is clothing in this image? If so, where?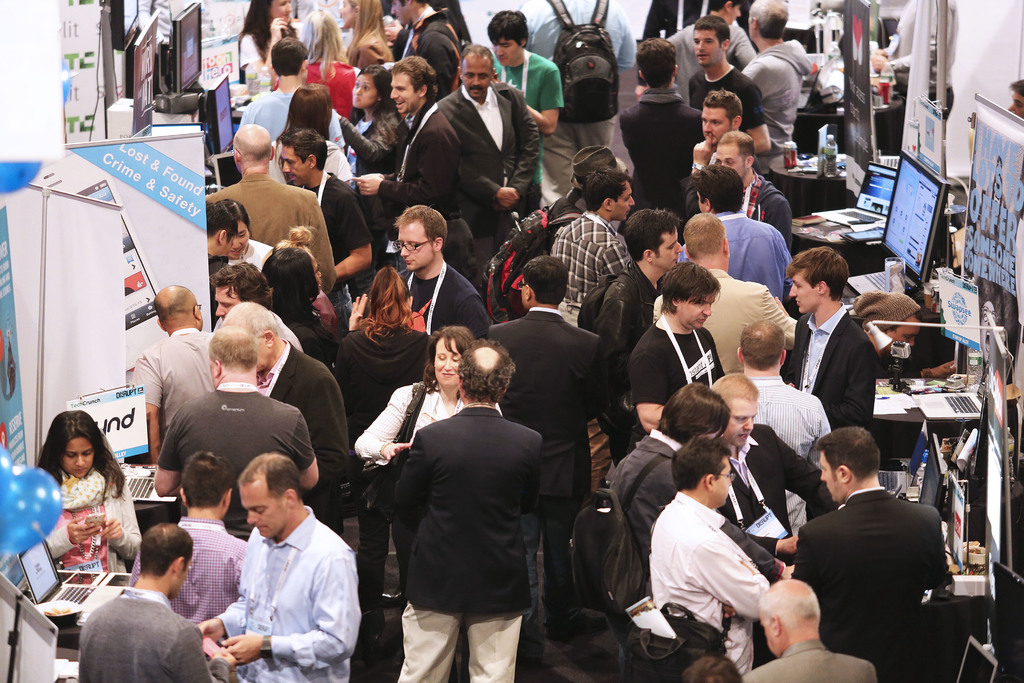
Yes, at bbox=(264, 133, 355, 183).
